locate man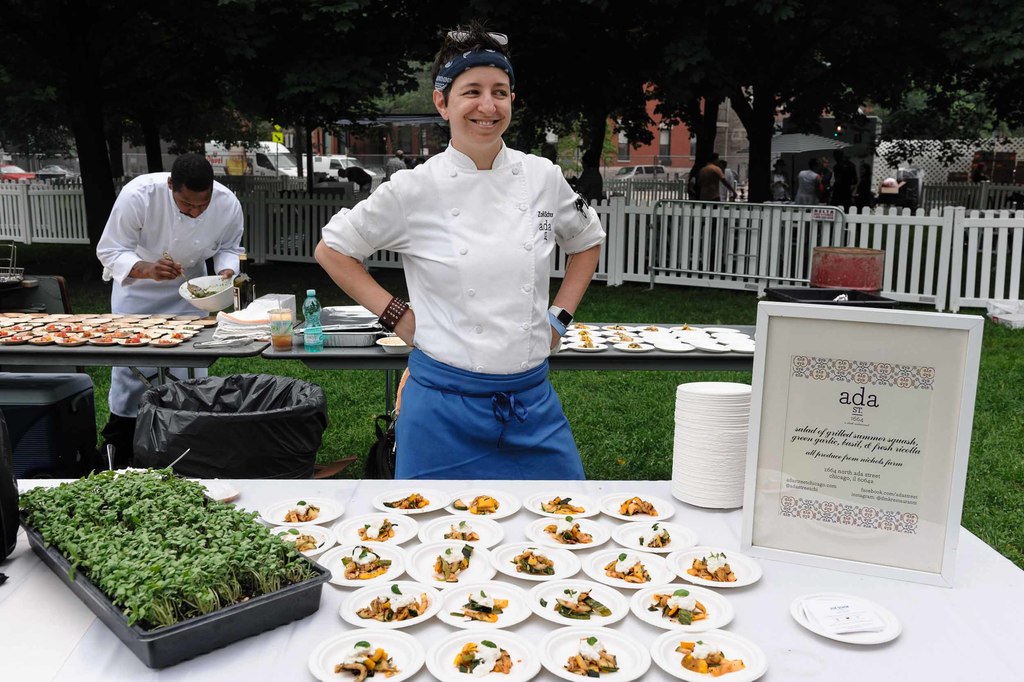
324/42/605/512
